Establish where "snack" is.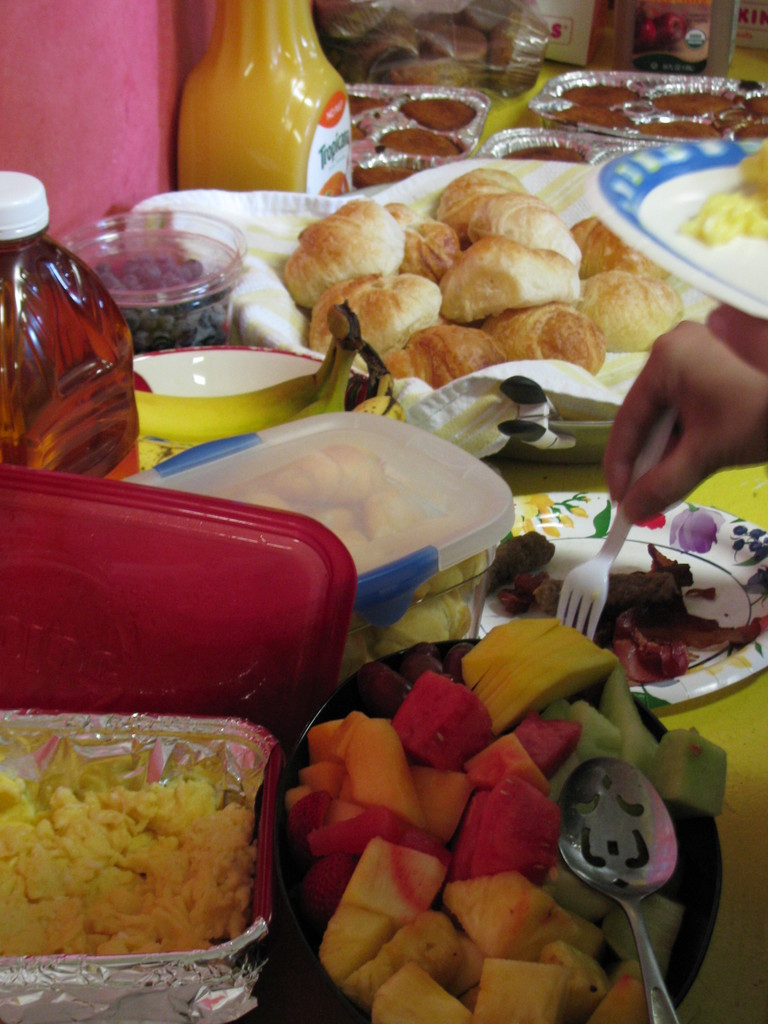
Established at <bbox>2, 698, 283, 1010</bbox>.
